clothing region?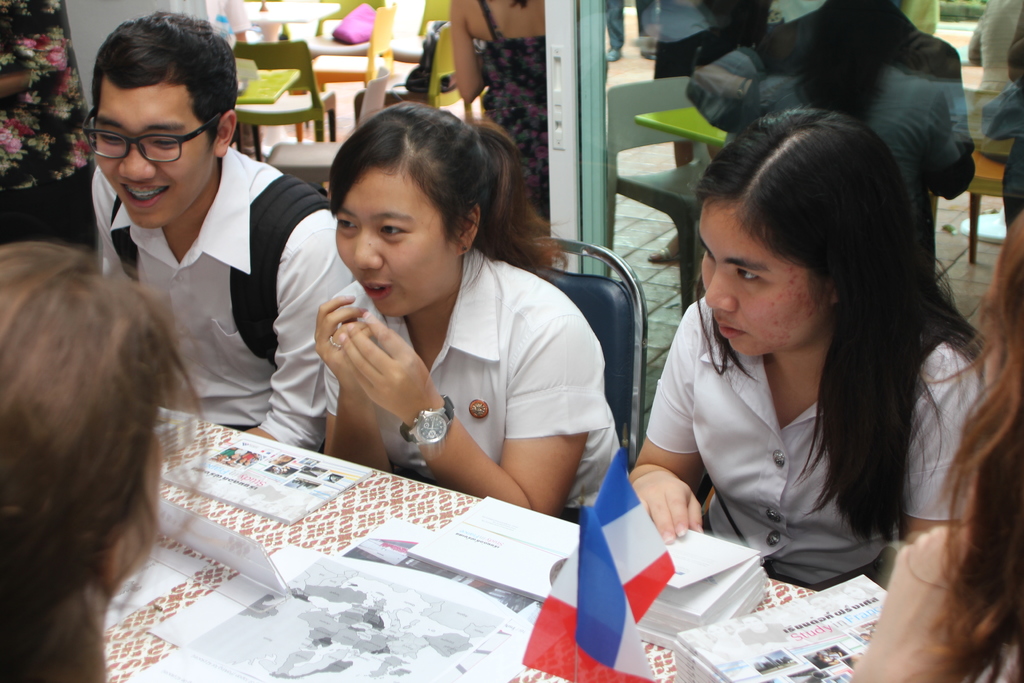
(94,147,359,454)
